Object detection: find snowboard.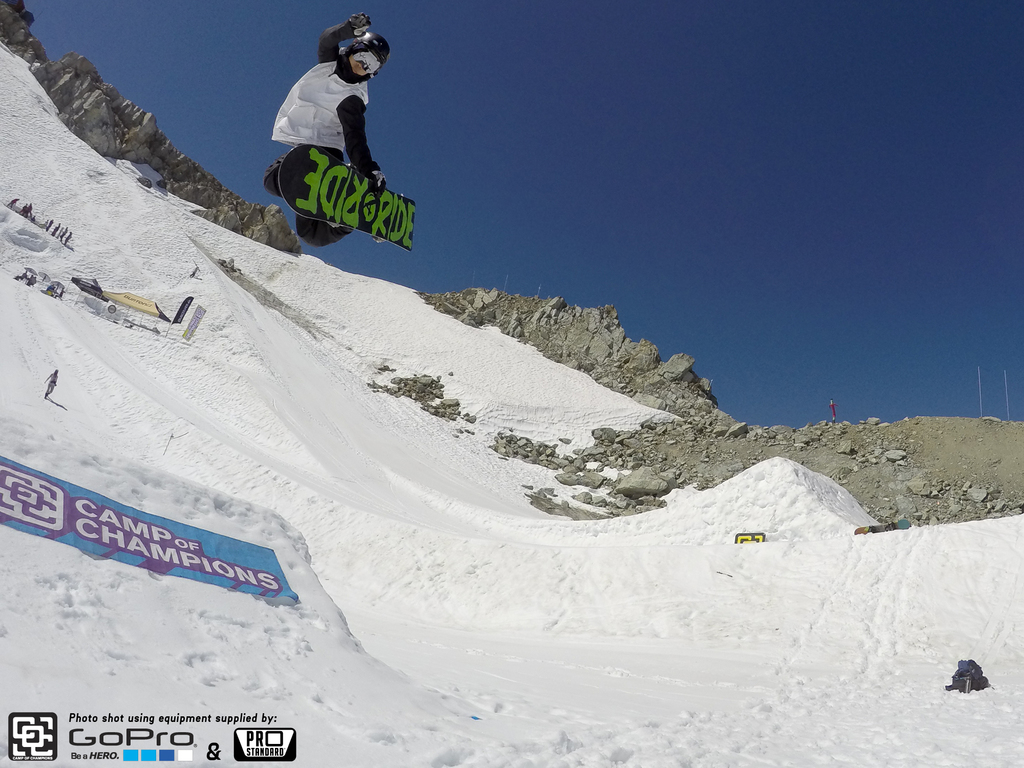
crop(277, 143, 419, 253).
